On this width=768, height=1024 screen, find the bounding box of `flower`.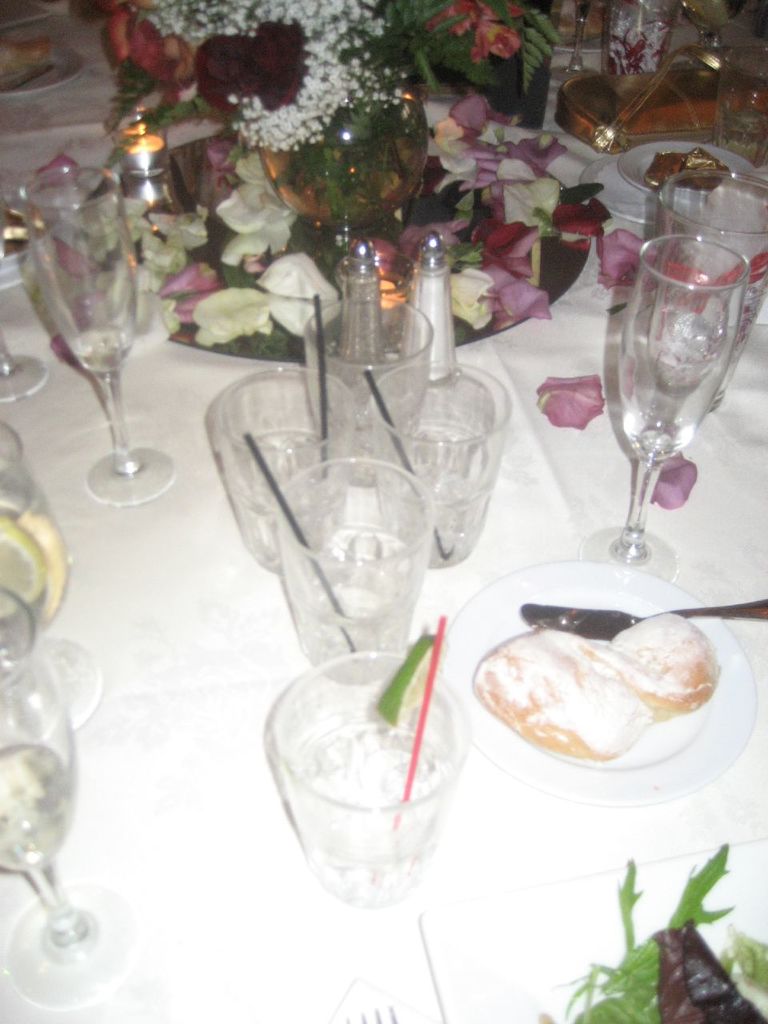
Bounding box: [x1=478, y1=278, x2=554, y2=327].
